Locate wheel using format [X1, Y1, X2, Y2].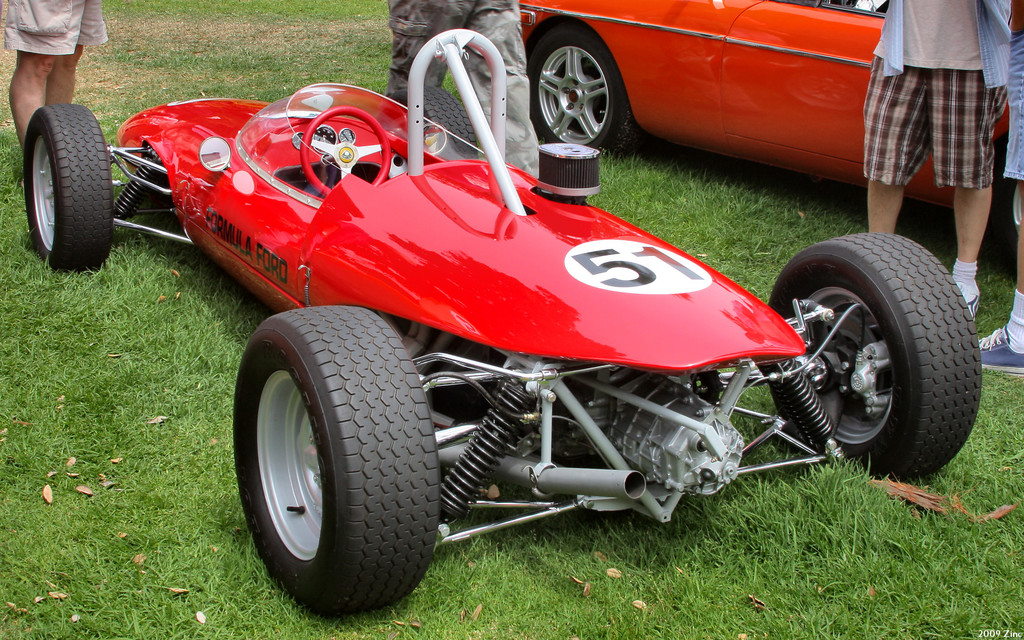
[234, 305, 435, 618].
